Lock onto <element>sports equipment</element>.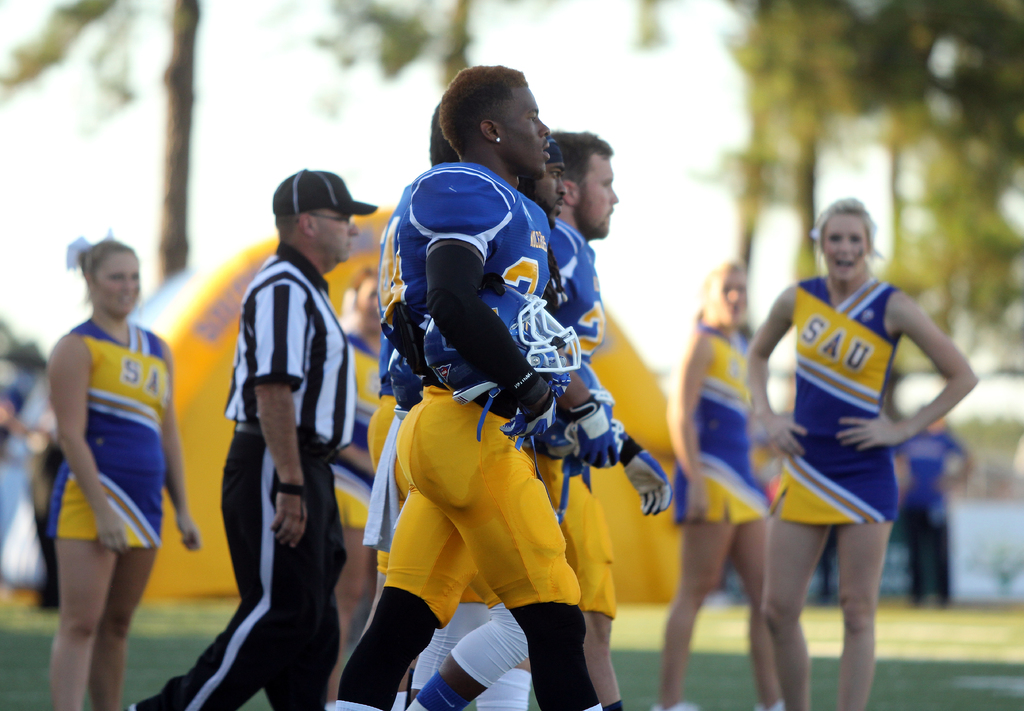
Locked: bbox(541, 356, 621, 458).
